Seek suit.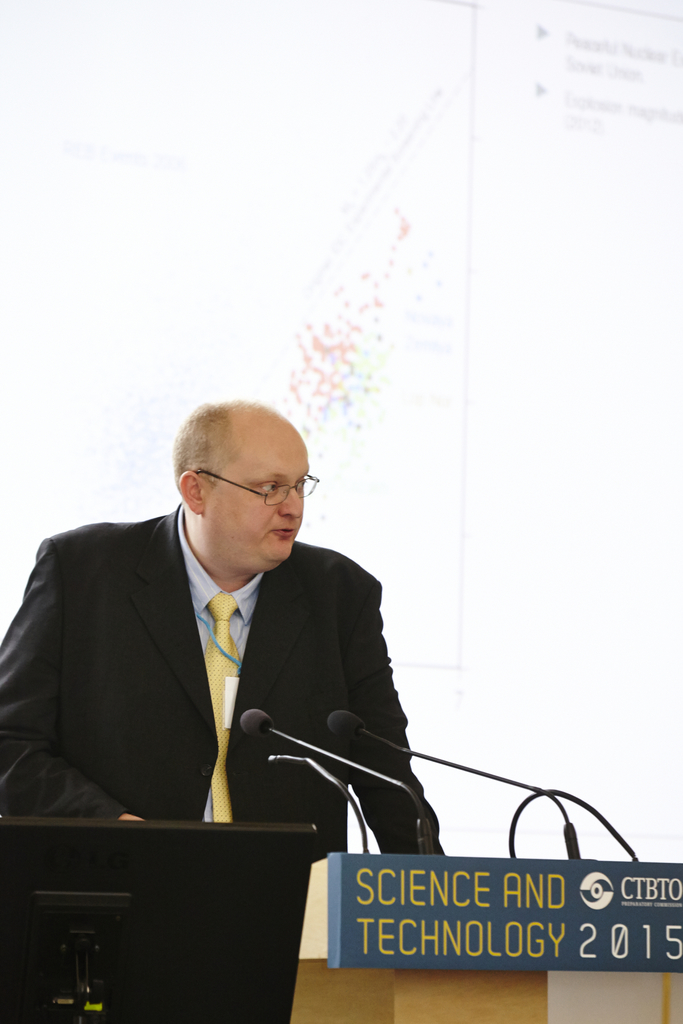
Rect(18, 465, 434, 881).
